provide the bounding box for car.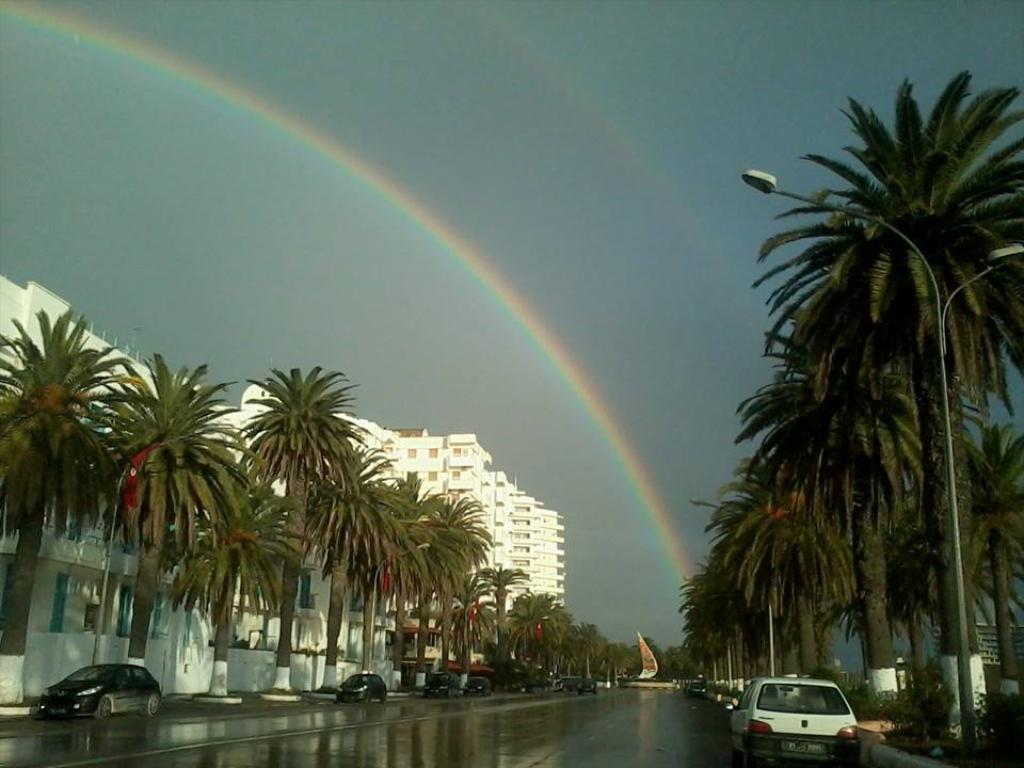
<region>687, 679, 707, 708</region>.
